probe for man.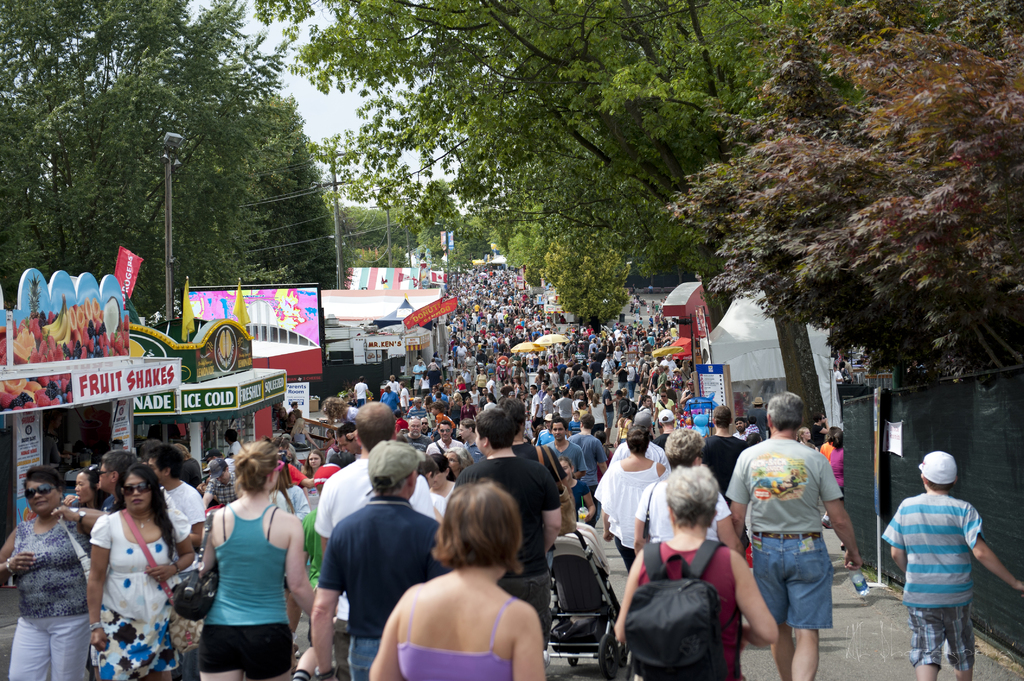
Probe result: [x1=881, y1=447, x2=1023, y2=680].
